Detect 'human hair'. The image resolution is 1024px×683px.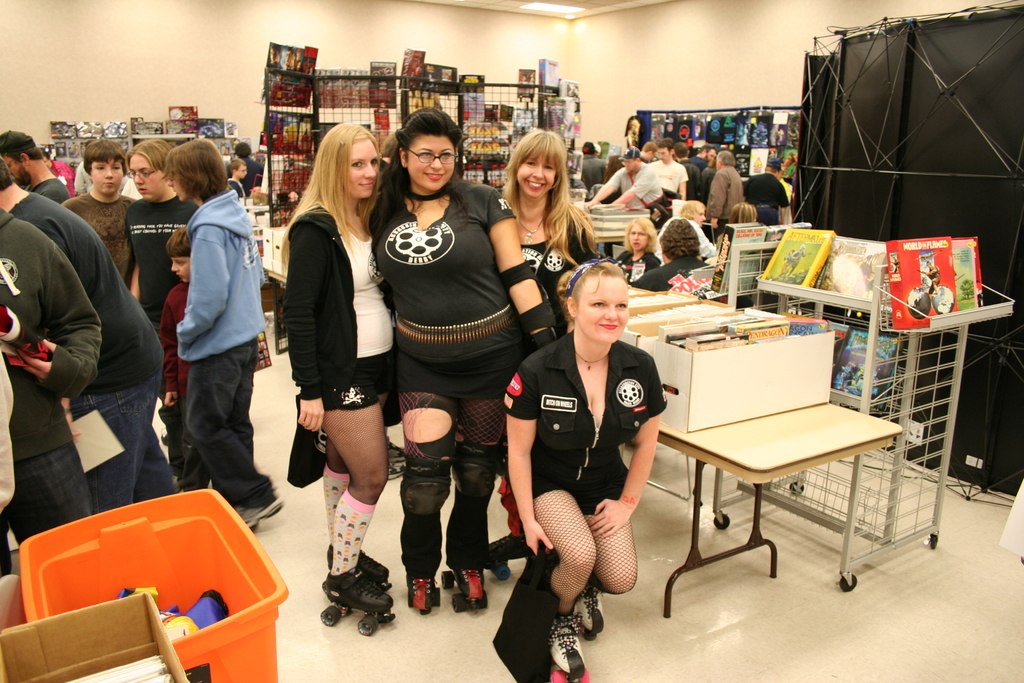
(left=625, top=119, right=643, bottom=135).
